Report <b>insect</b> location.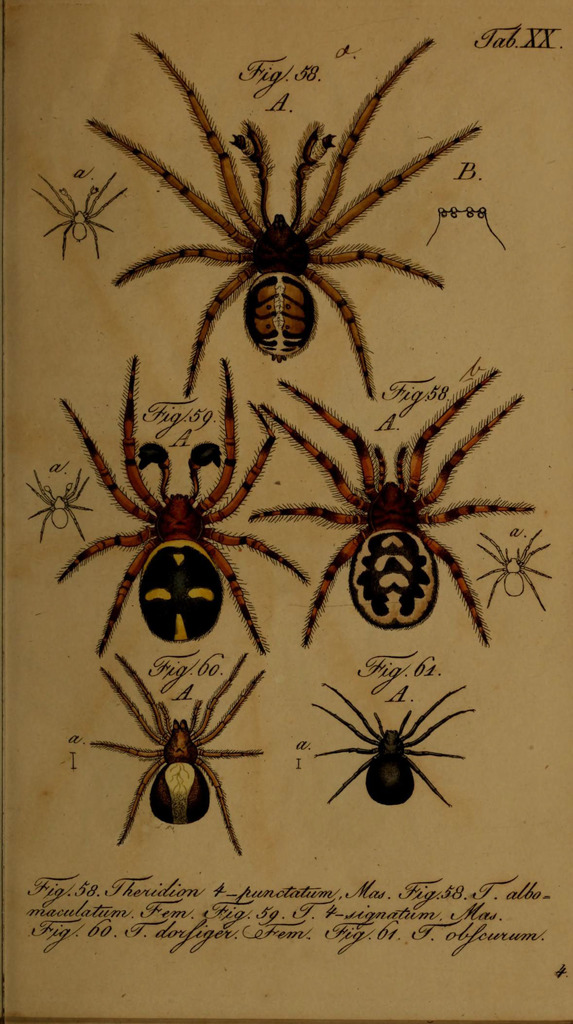
Report: region(86, 652, 270, 856).
